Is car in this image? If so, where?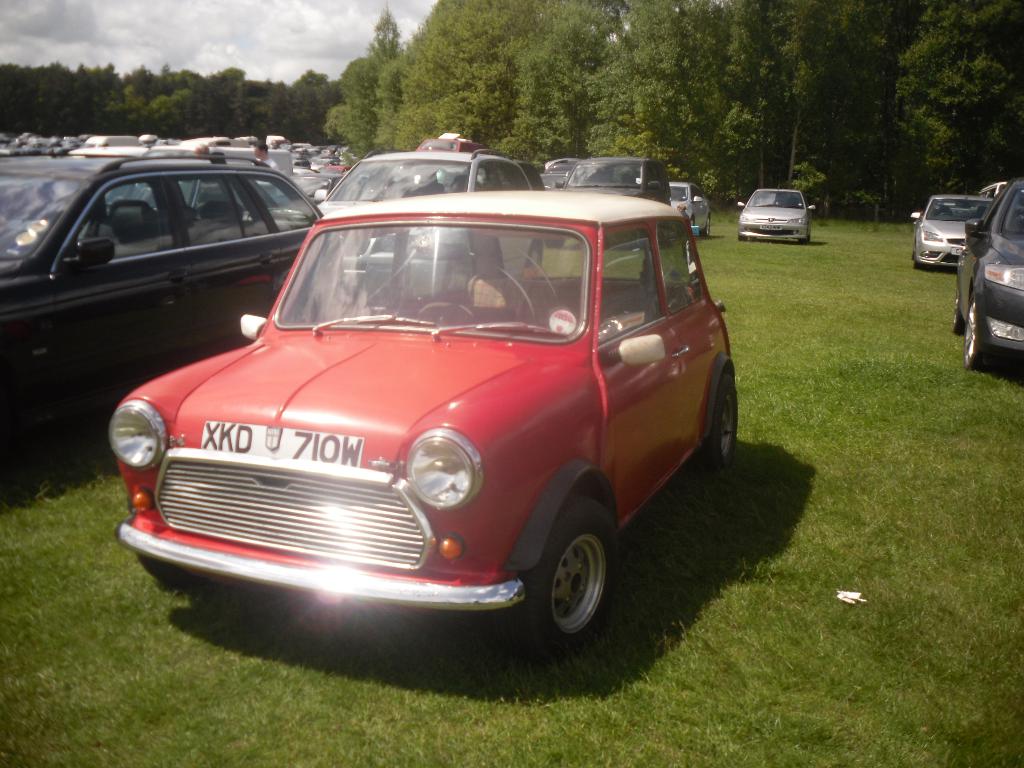
Yes, at <region>906, 188, 1014, 276</region>.
